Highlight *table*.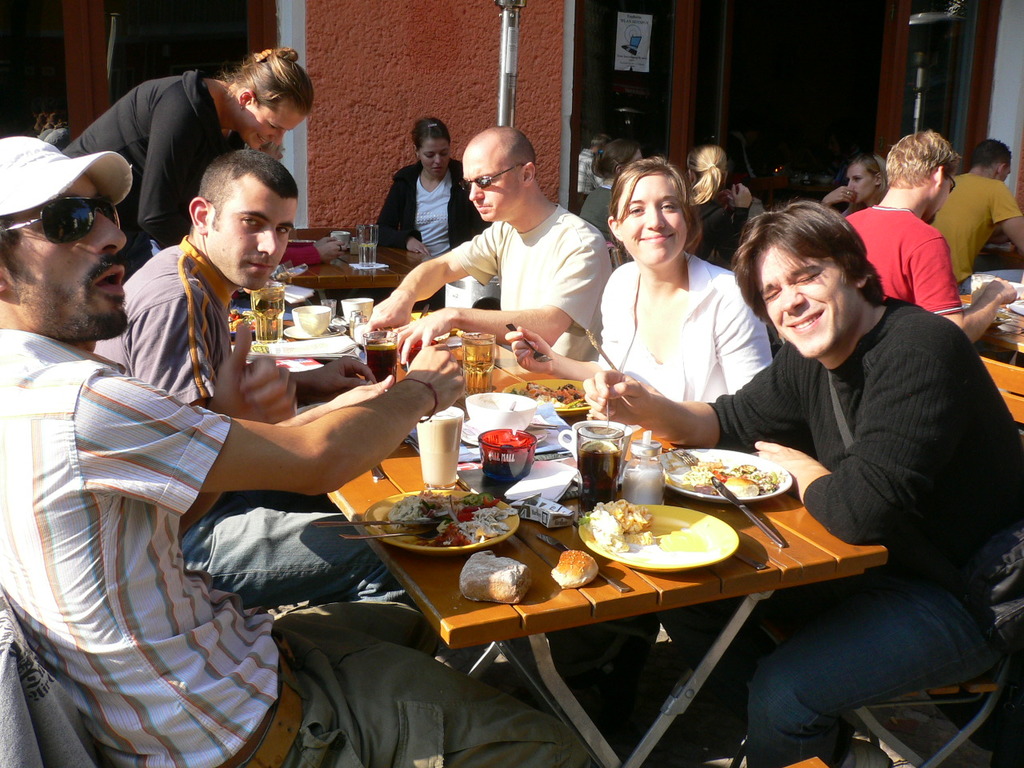
Highlighted region: 190, 406, 931, 767.
